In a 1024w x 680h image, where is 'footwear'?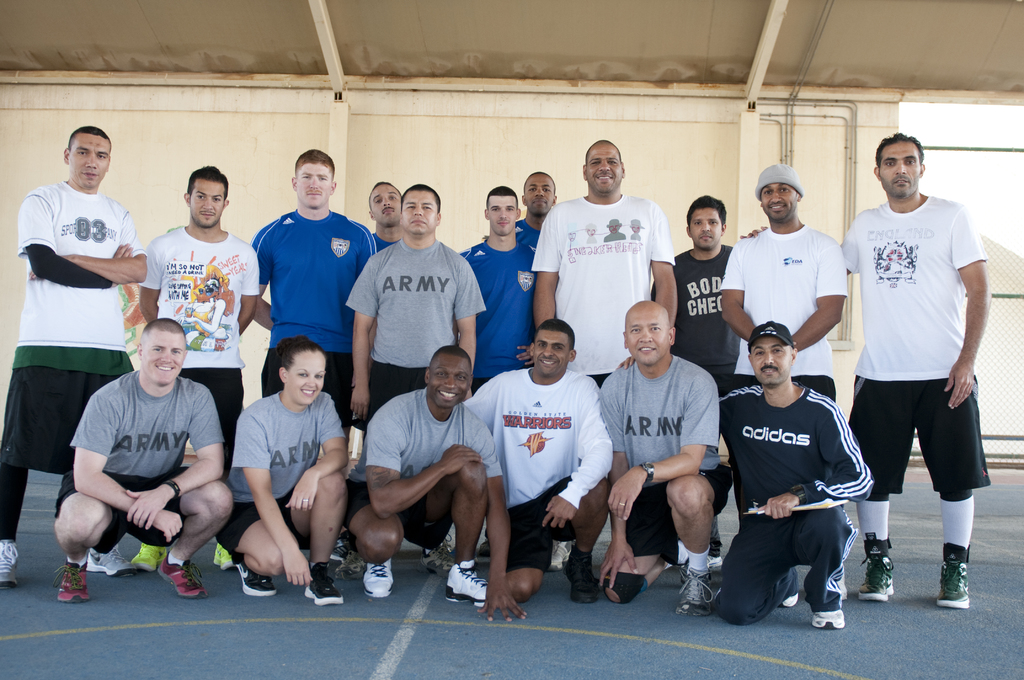
detection(232, 560, 280, 596).
